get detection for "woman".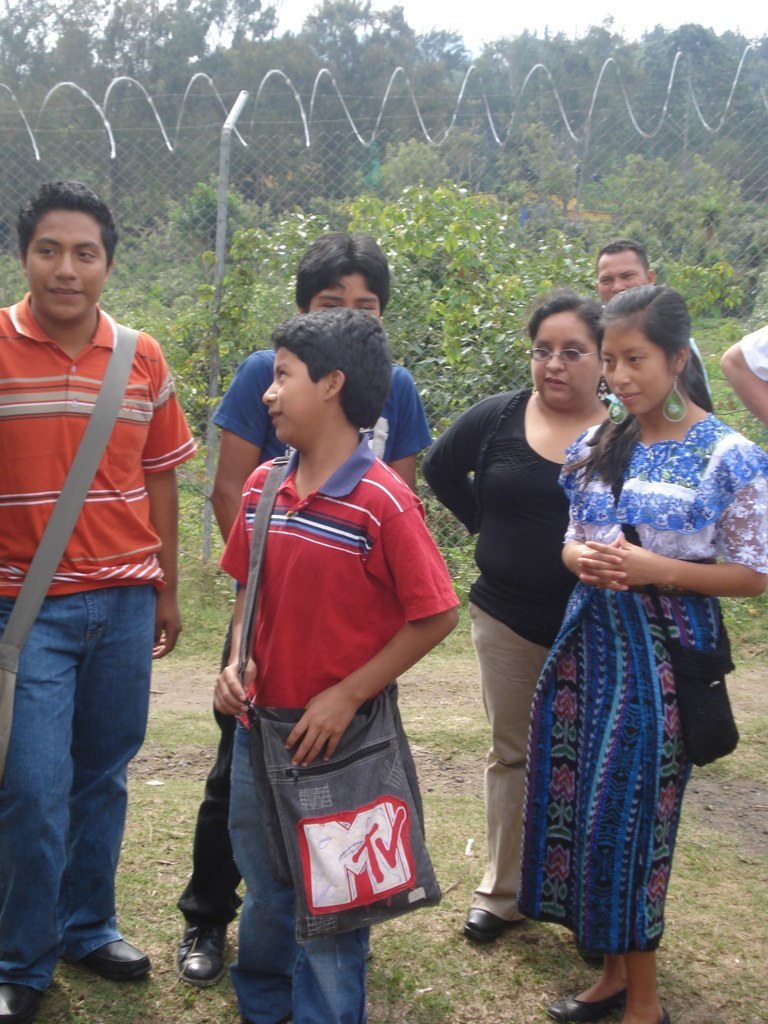
Detection: l=421, t=297, r=623, b=965.
